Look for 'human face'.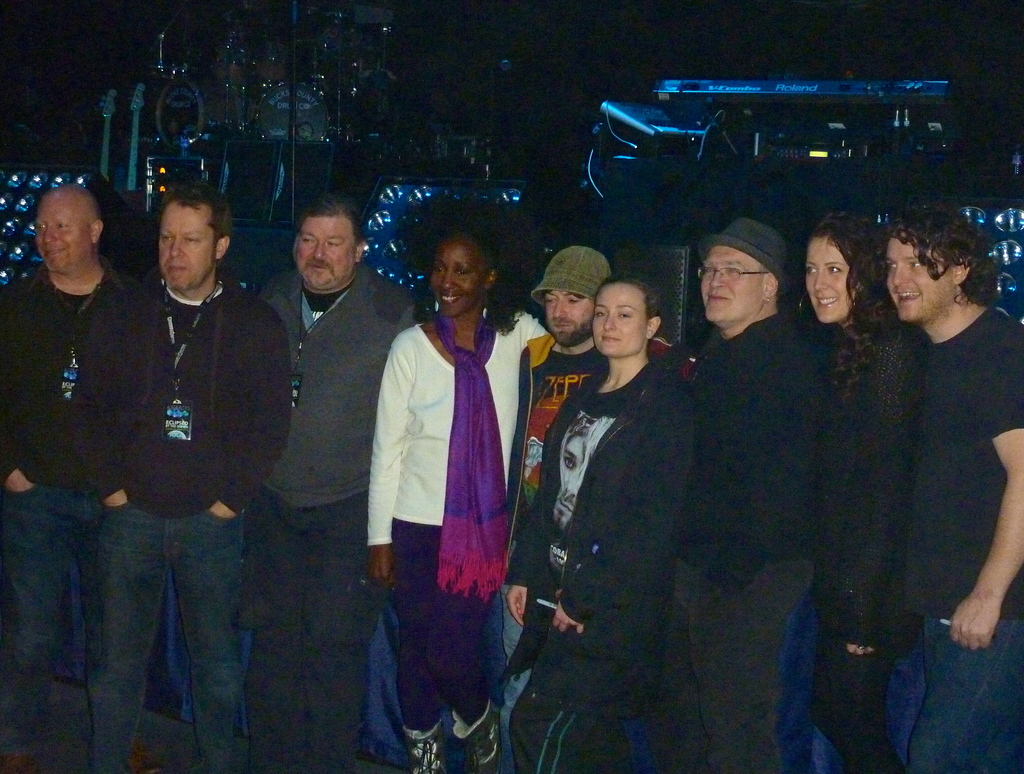
Found: l=30, t=188, r=95, b=270.
